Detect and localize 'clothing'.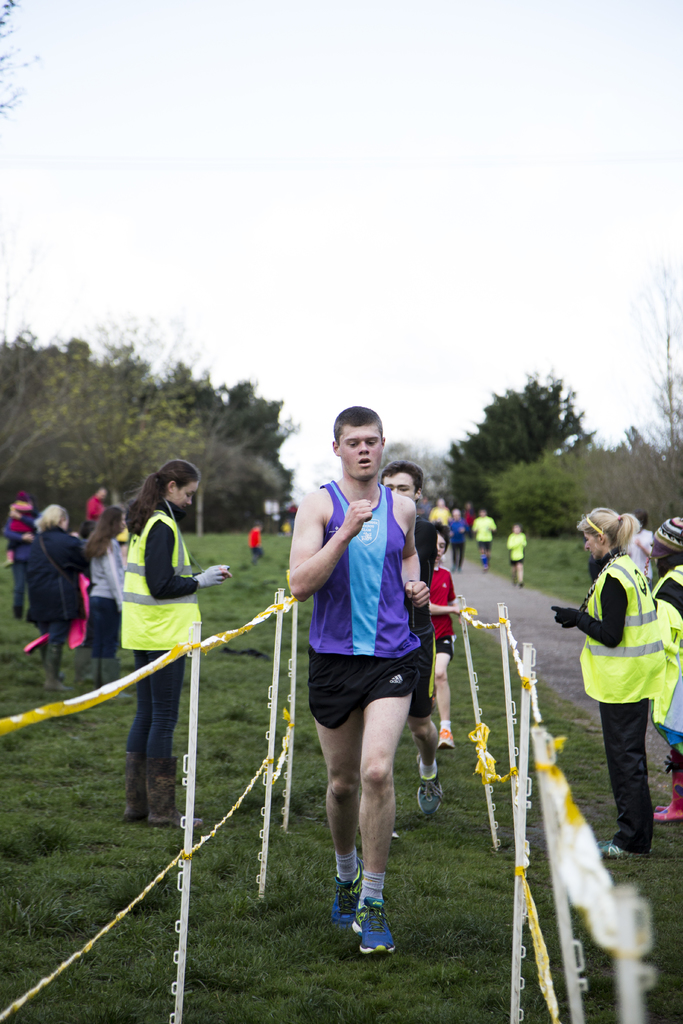
Localized at [472, 508, 491, 552].
